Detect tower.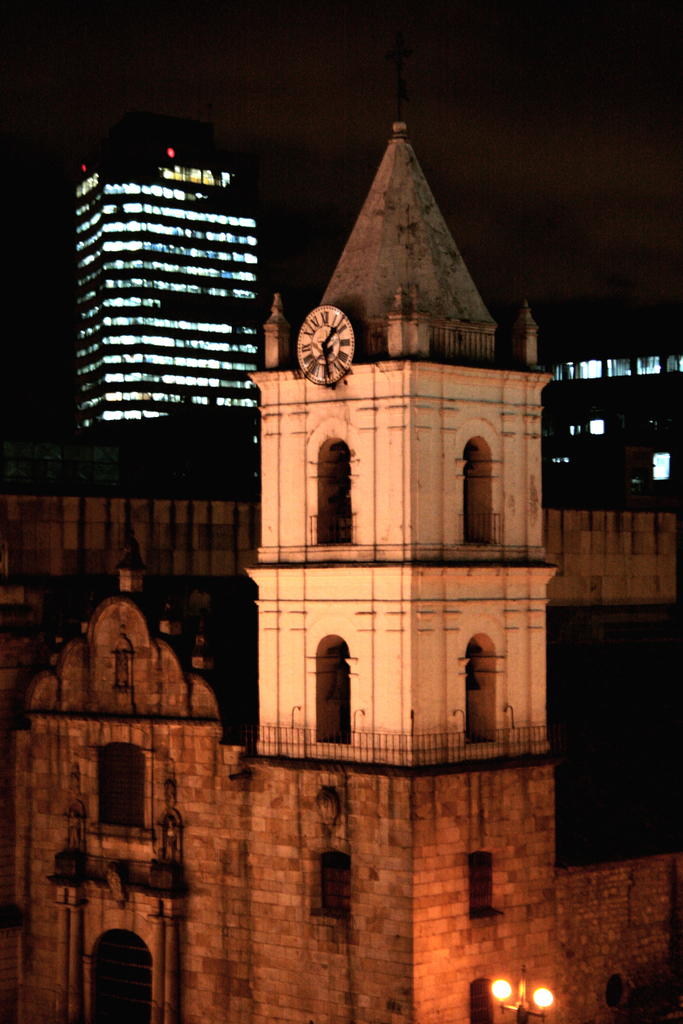
Detected at rect(54, 61, 577, 1004).
